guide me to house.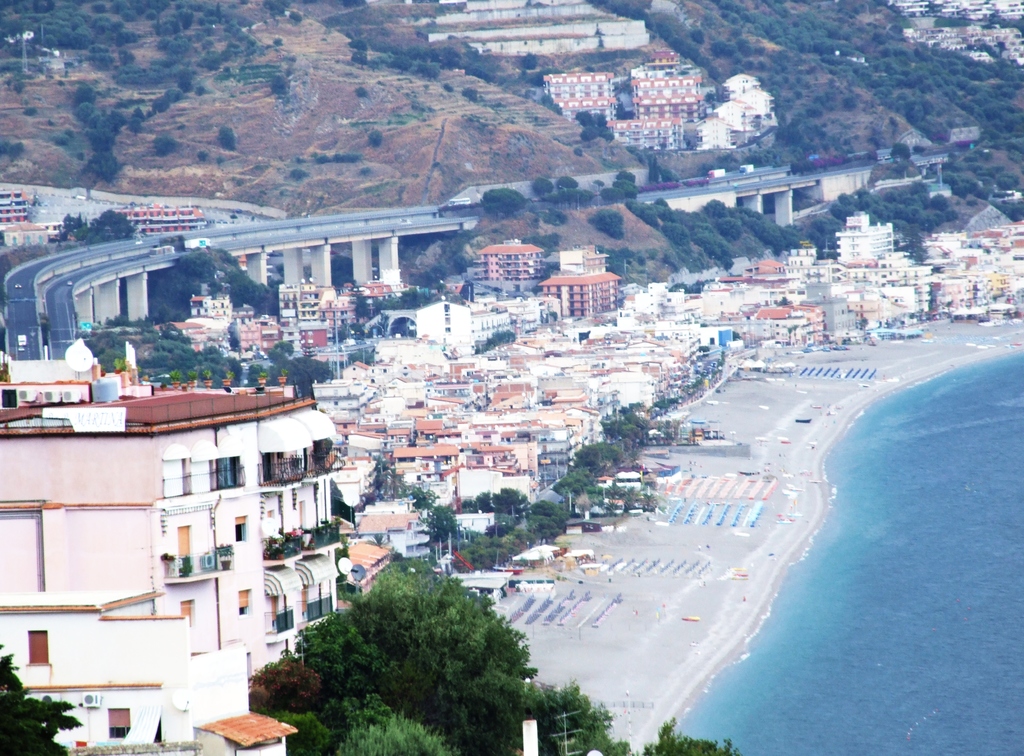
Guidance: left=352, top=275, right=406, bottom=307.
